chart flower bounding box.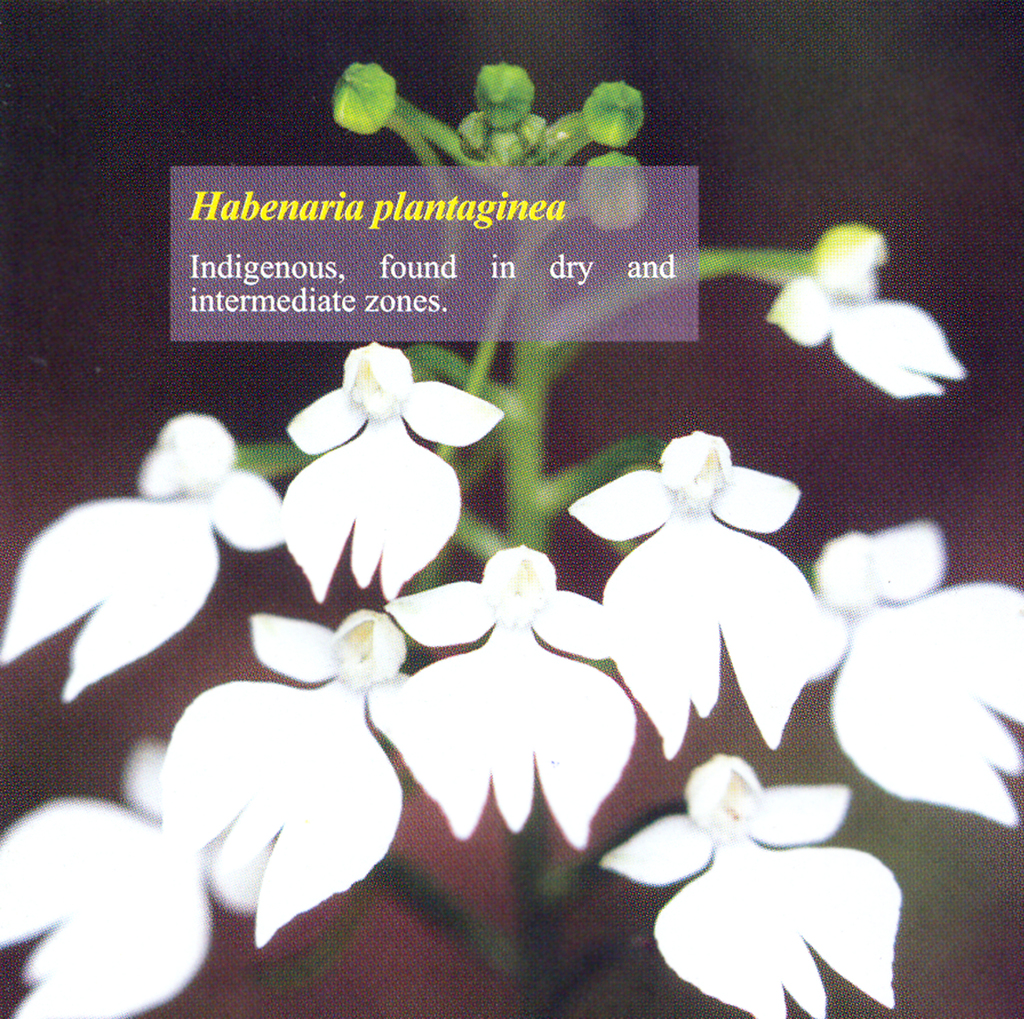
Charted: locate(366, 546, 634, 851).
